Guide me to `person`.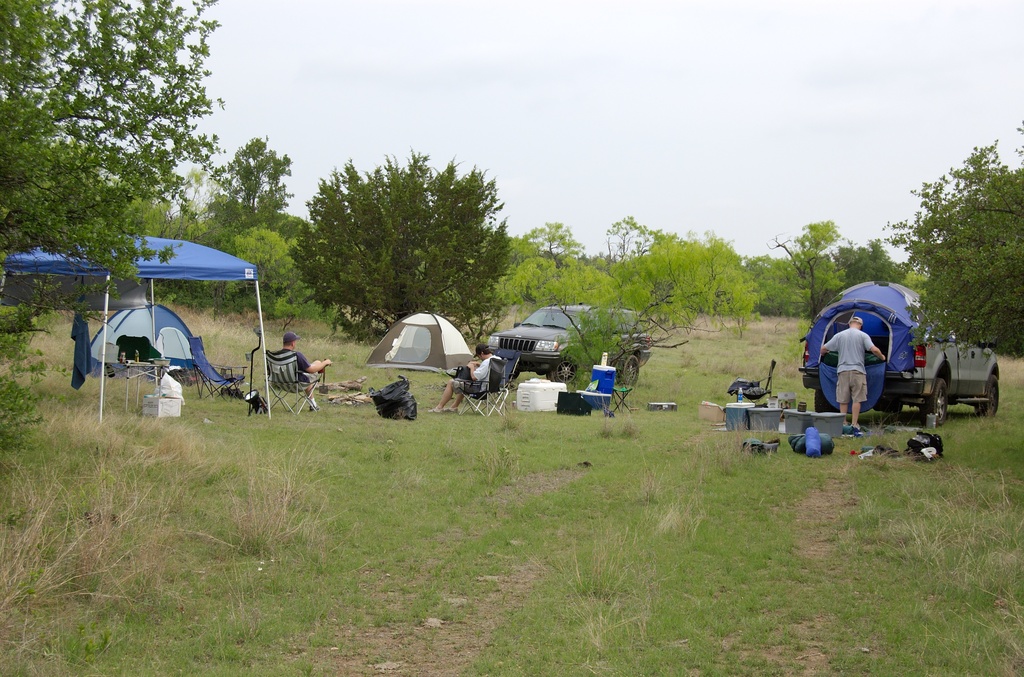
Guidance: [left=426, top=341, right=500, bottom=409].
